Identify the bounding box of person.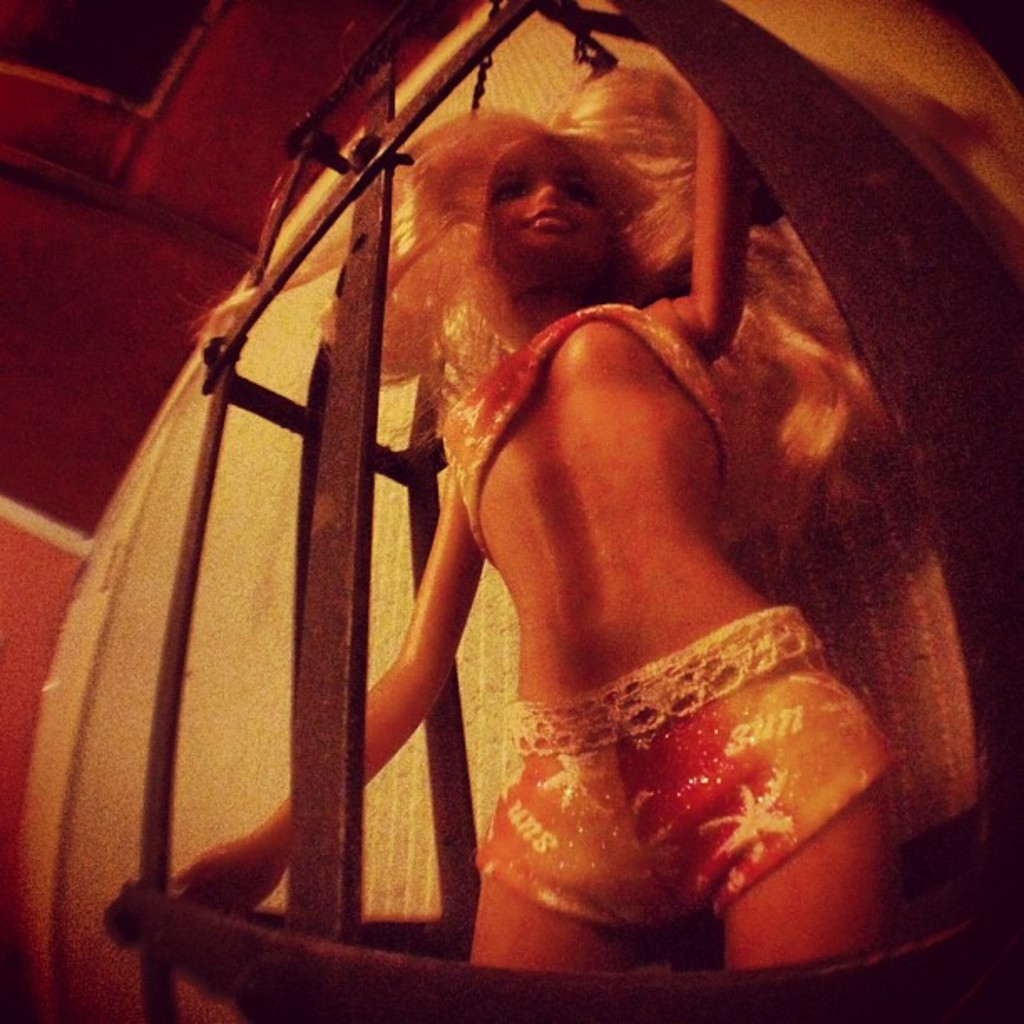
detection(154, 74, 915, 965).
